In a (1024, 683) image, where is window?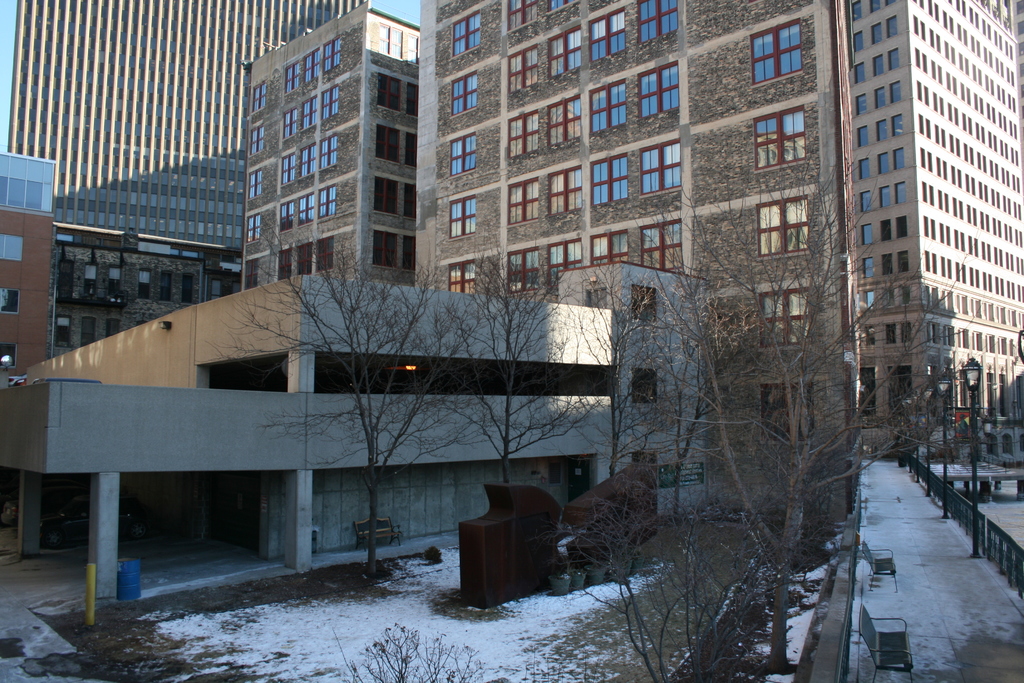
[875, 152, 892, 174].
